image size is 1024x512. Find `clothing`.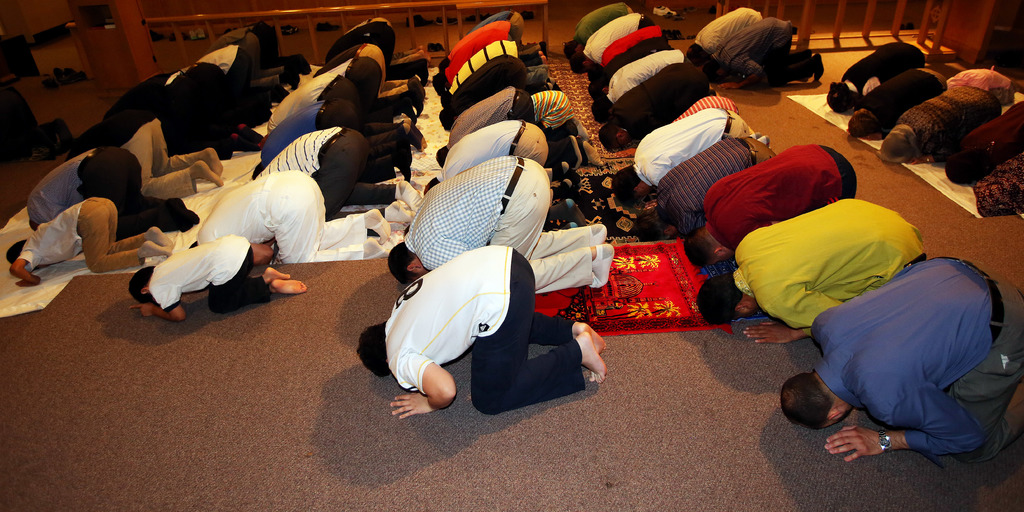
crop(264, 100, 397, 175).
